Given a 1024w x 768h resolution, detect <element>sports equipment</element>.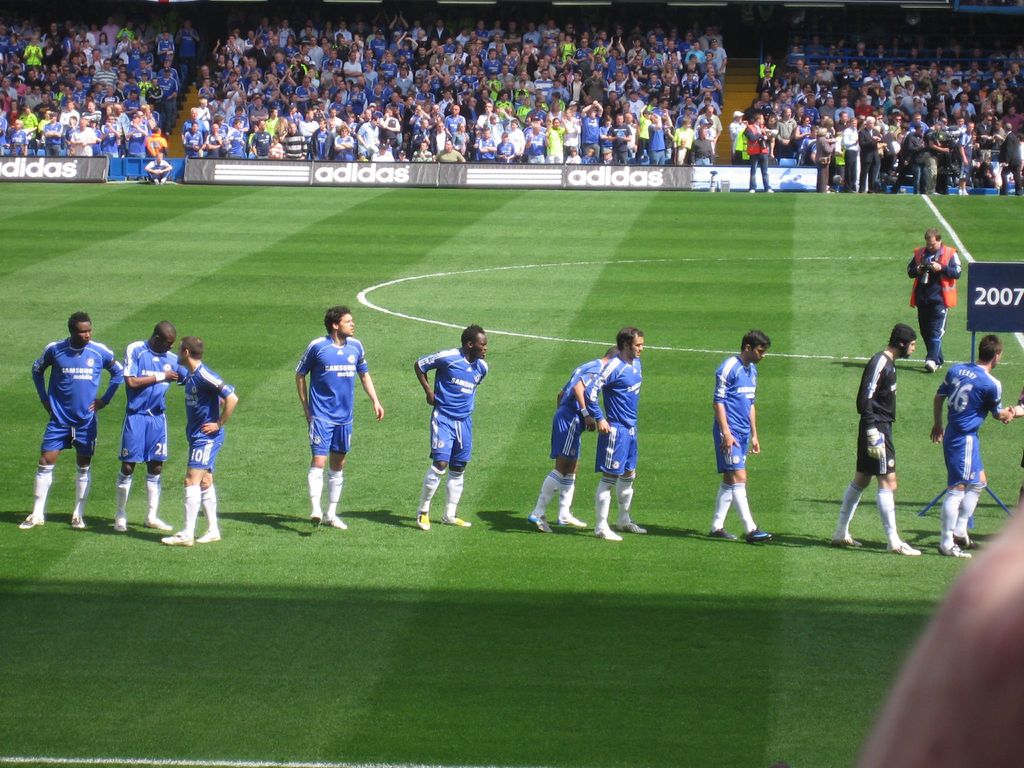
938 362 1003 486.
